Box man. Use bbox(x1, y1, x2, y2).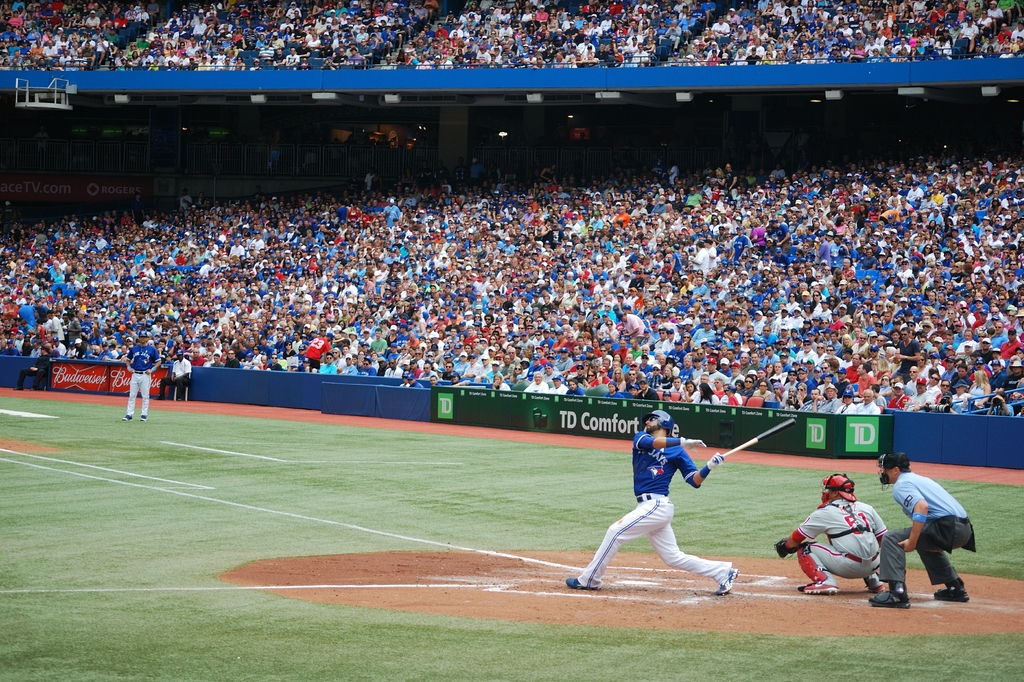
bbox(202, 240, 213, 256).
